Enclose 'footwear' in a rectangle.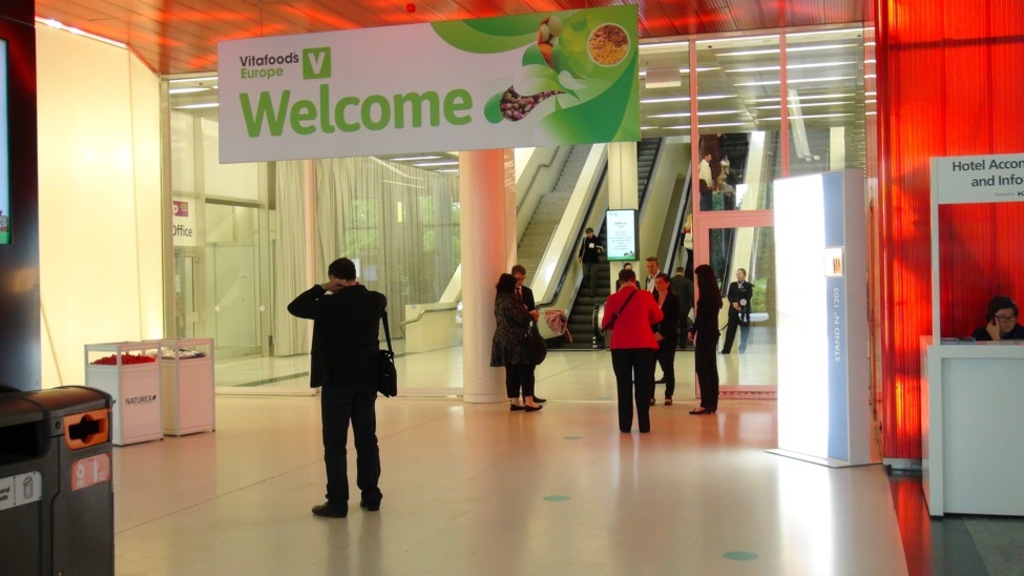
box=[642, 426, 645, 432].
